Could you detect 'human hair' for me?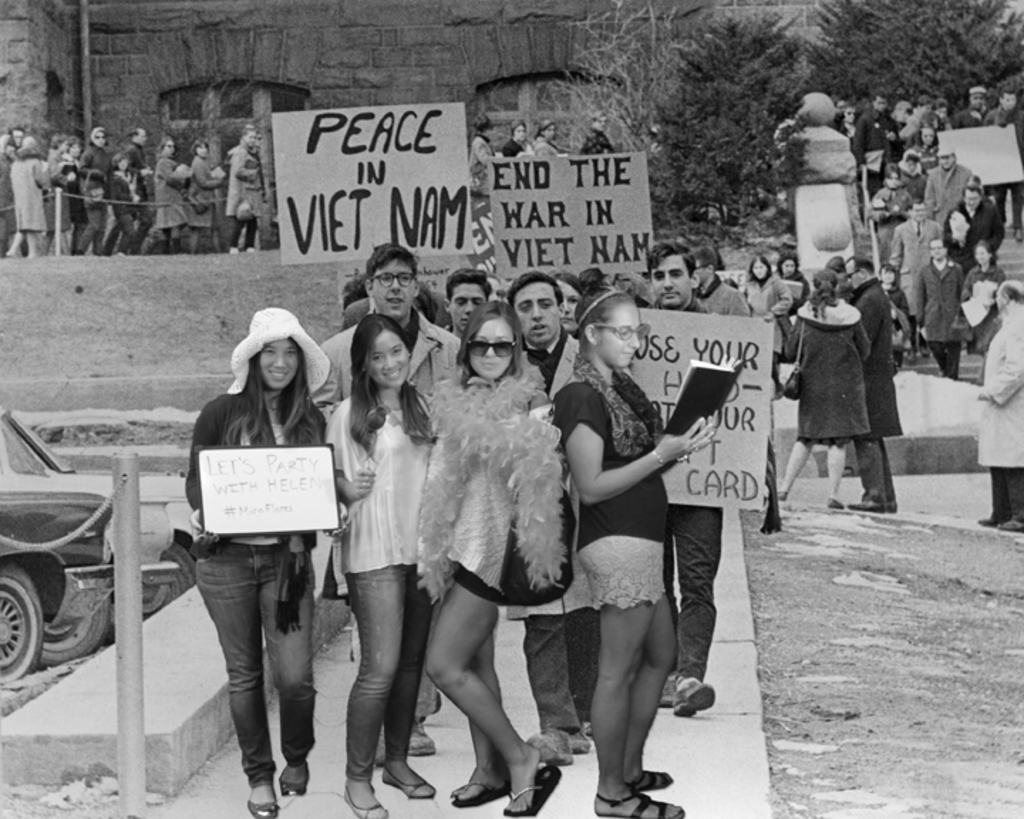
Detection result: (x1=927, y1=235, x2=947, y2=255).
